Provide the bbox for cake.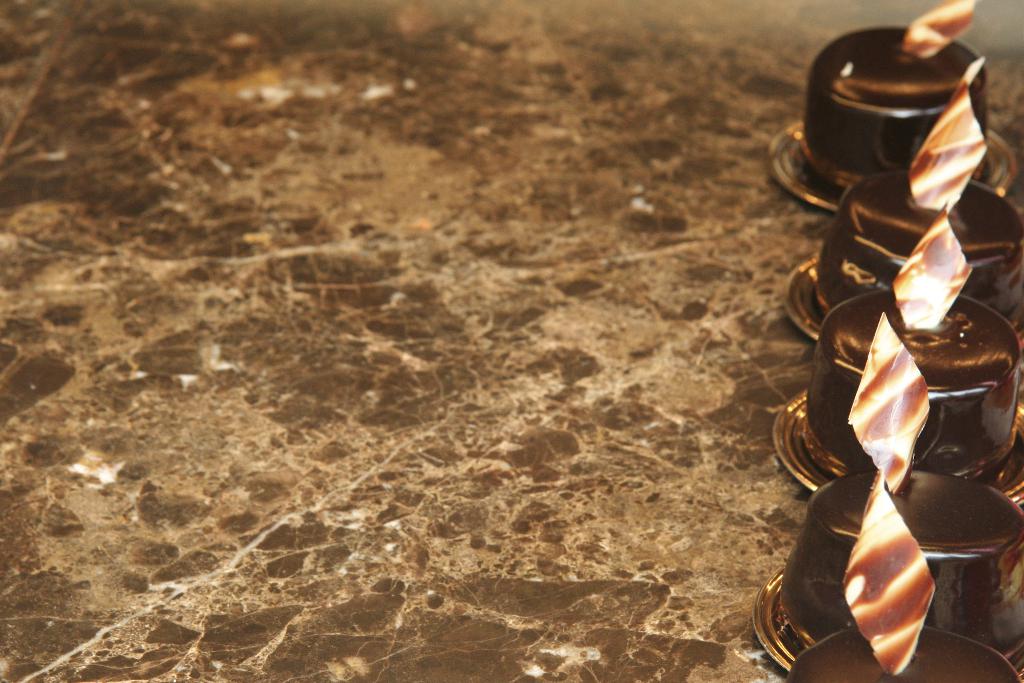
[803, 0, 989, 177].
